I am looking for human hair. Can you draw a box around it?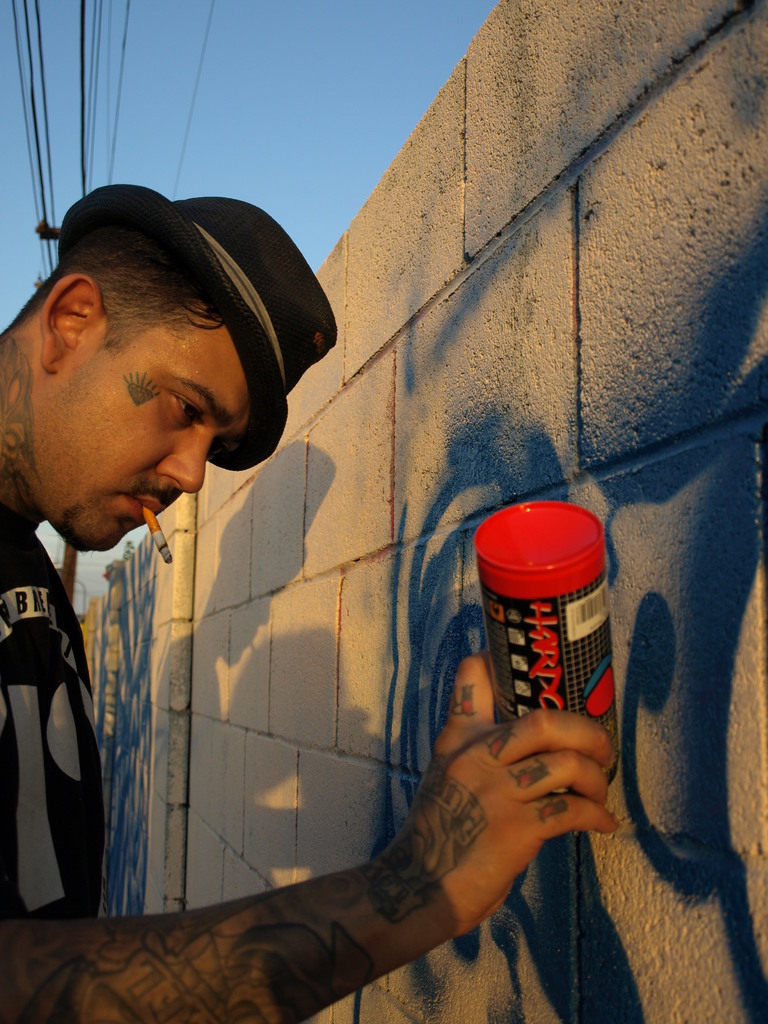
Sure, the bounding box is (4,222,203,348).
